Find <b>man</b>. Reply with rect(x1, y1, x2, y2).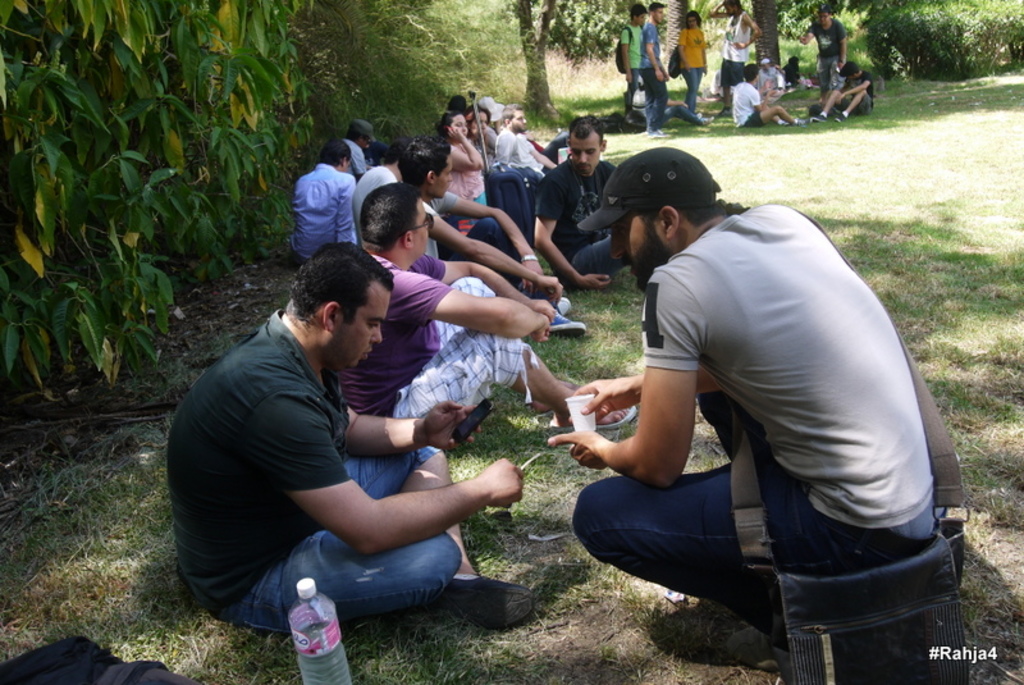
rect(819, 68, 874, 120).
